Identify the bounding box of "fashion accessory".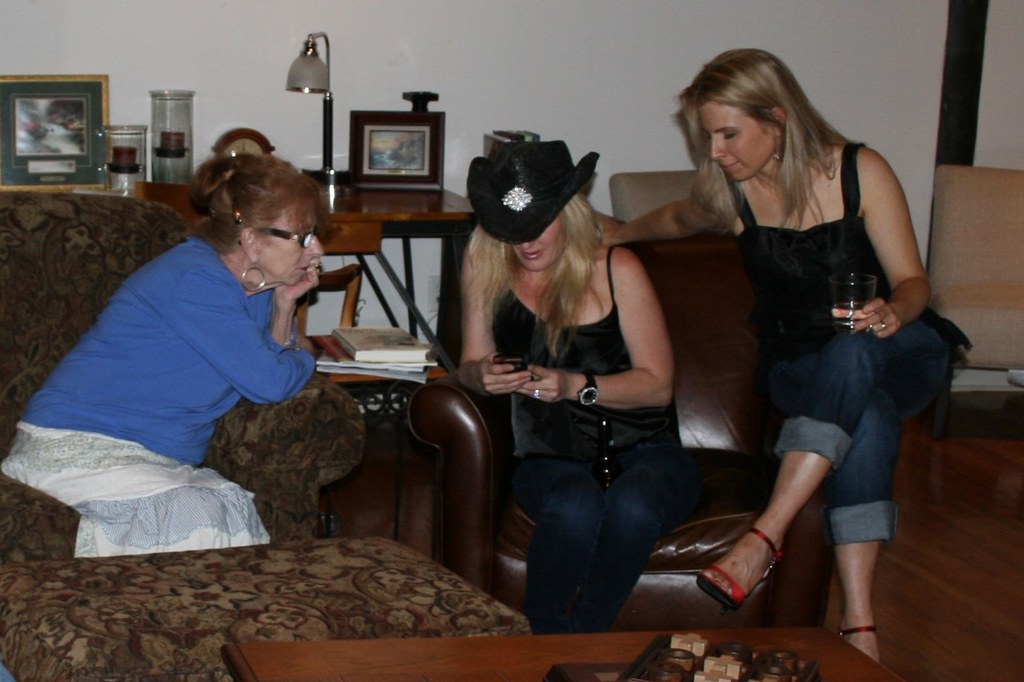
<bbox>580, 368, 599, 409</bbox>.
